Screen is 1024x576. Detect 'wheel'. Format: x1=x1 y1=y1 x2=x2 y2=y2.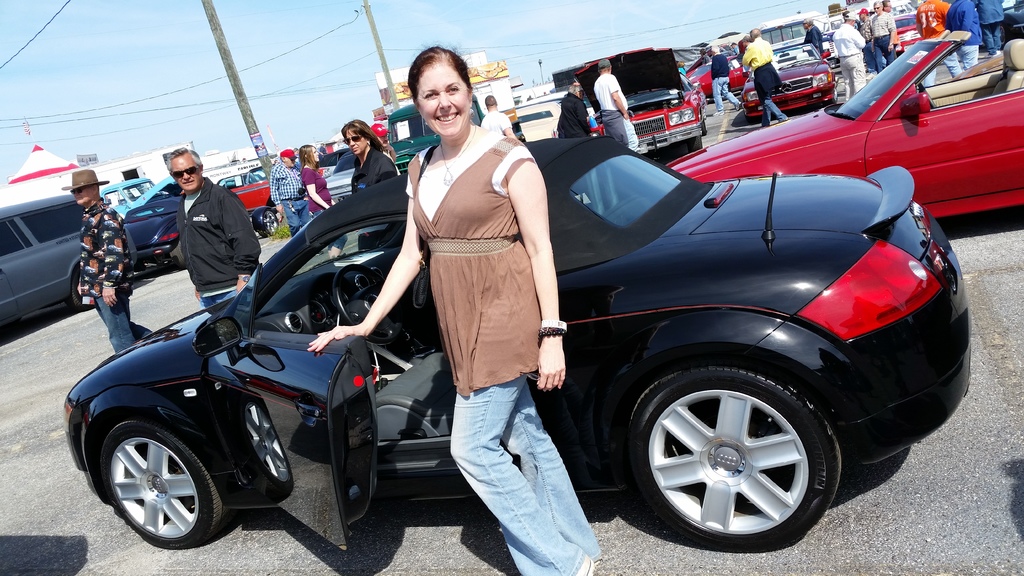
x1=259 y1=211 x2=276 y2=236.
